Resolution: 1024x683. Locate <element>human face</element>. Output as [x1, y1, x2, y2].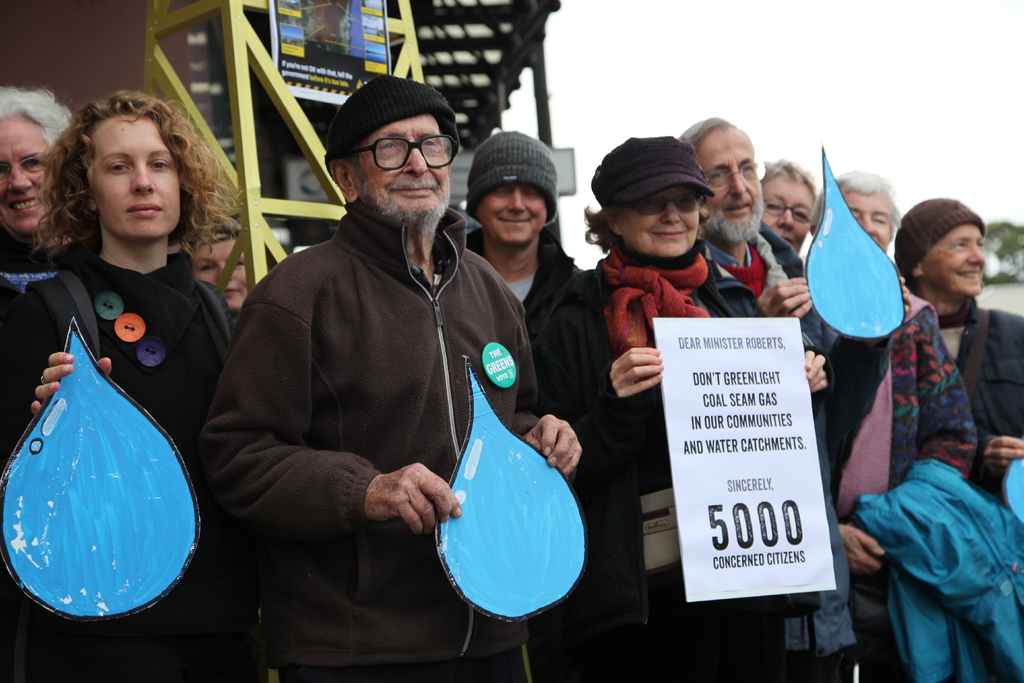
[842, 187, 893, 249].
